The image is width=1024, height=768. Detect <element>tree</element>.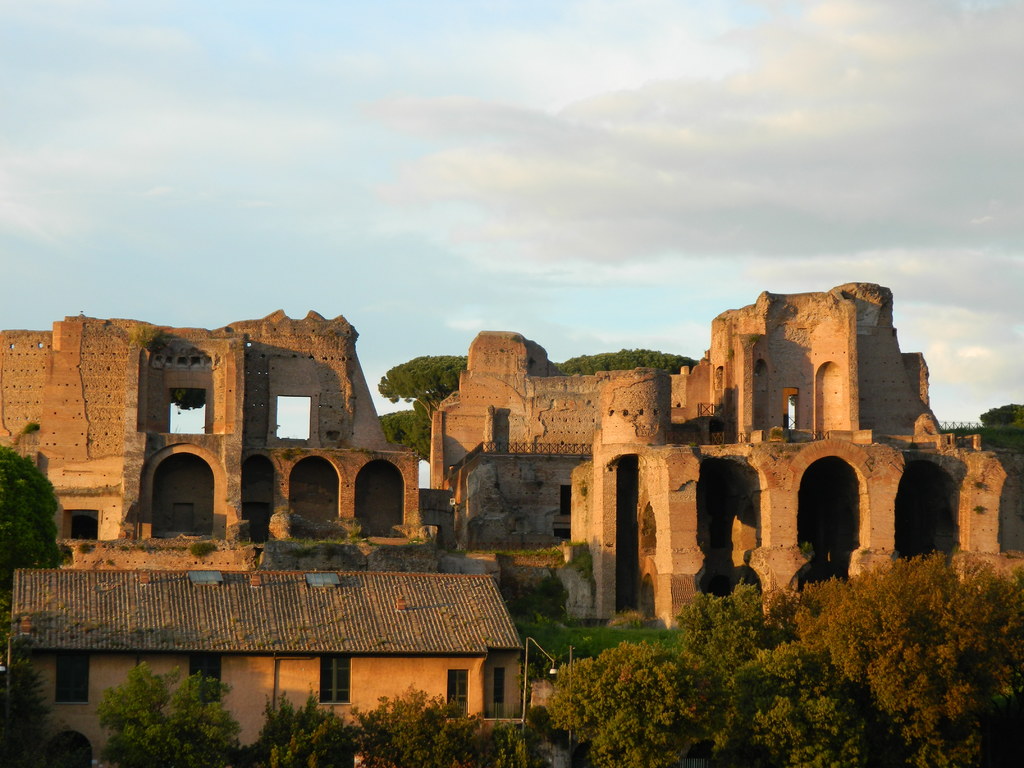
Detection: bbox(94, 660, 242, 767).
